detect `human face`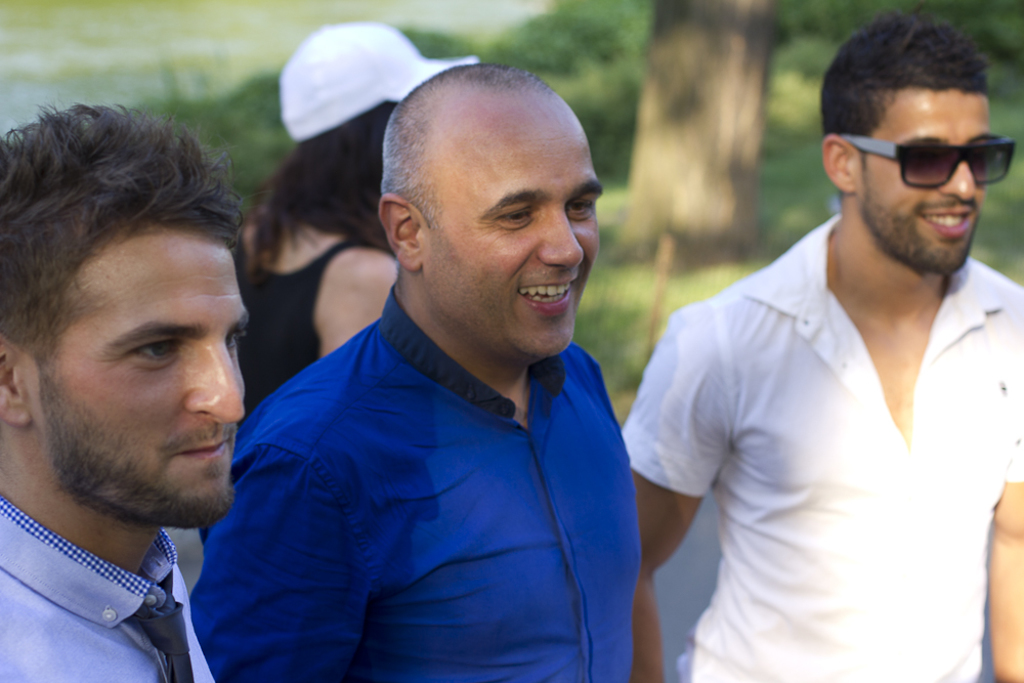
421:118:602:360
